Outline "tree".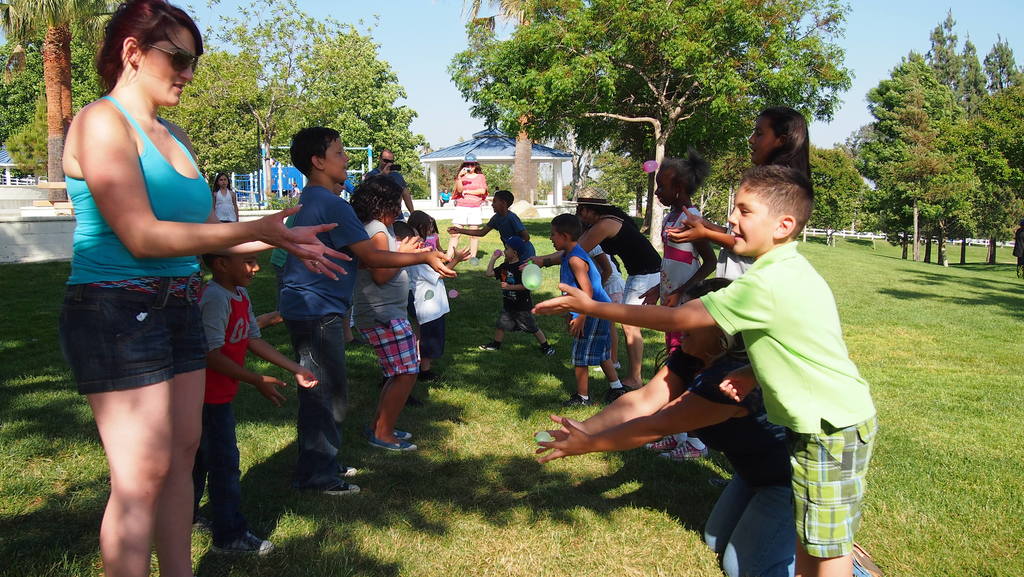
Outline: {"x1": 808, "y1": 145, "x2": 878, "y2": 247}.
